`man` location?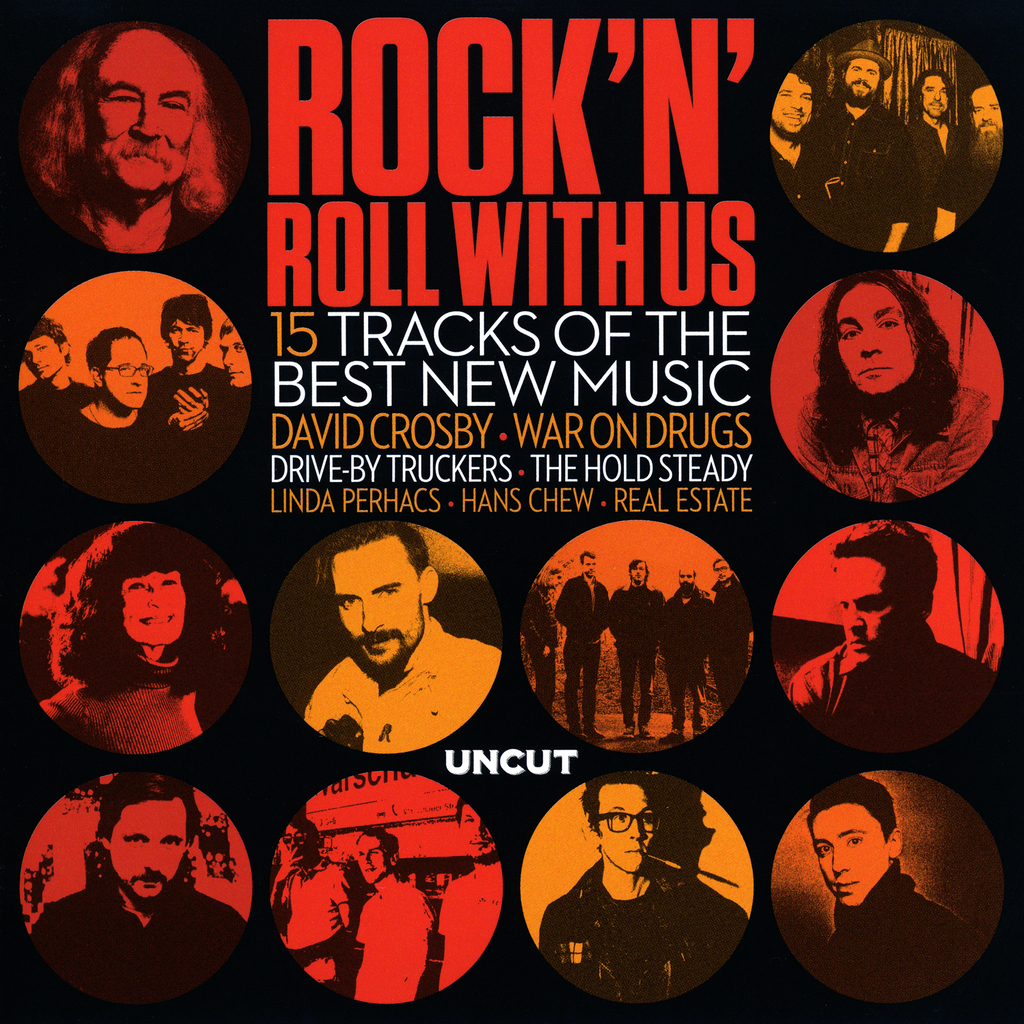
<box>351,821,435,1002</box>
